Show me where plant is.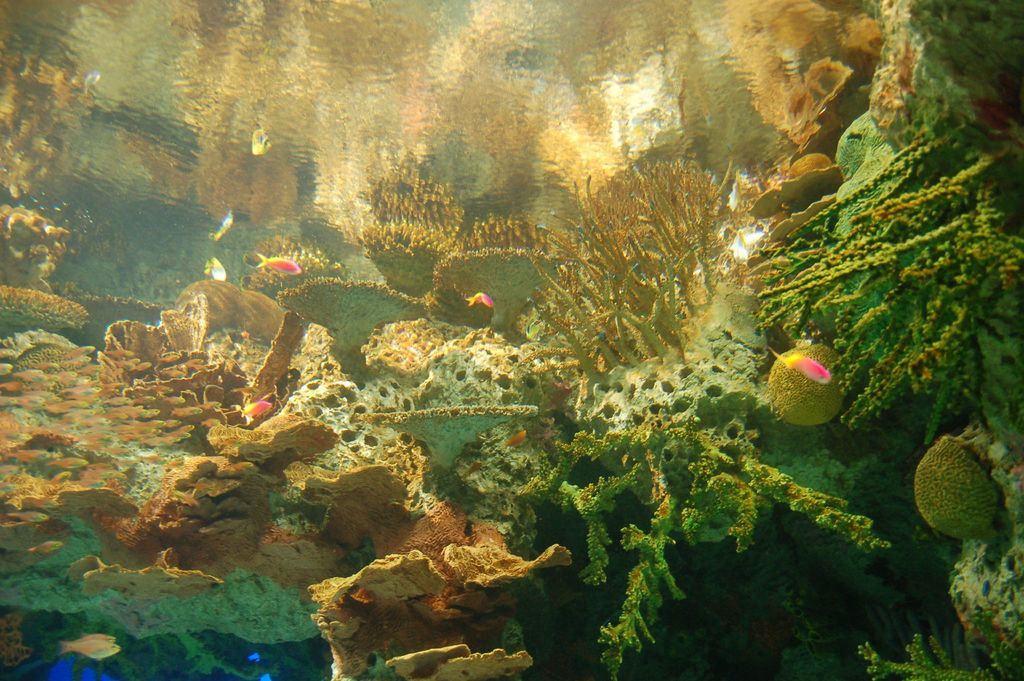
plant is at [left=909, top=439, right=1011, bottom=545].
